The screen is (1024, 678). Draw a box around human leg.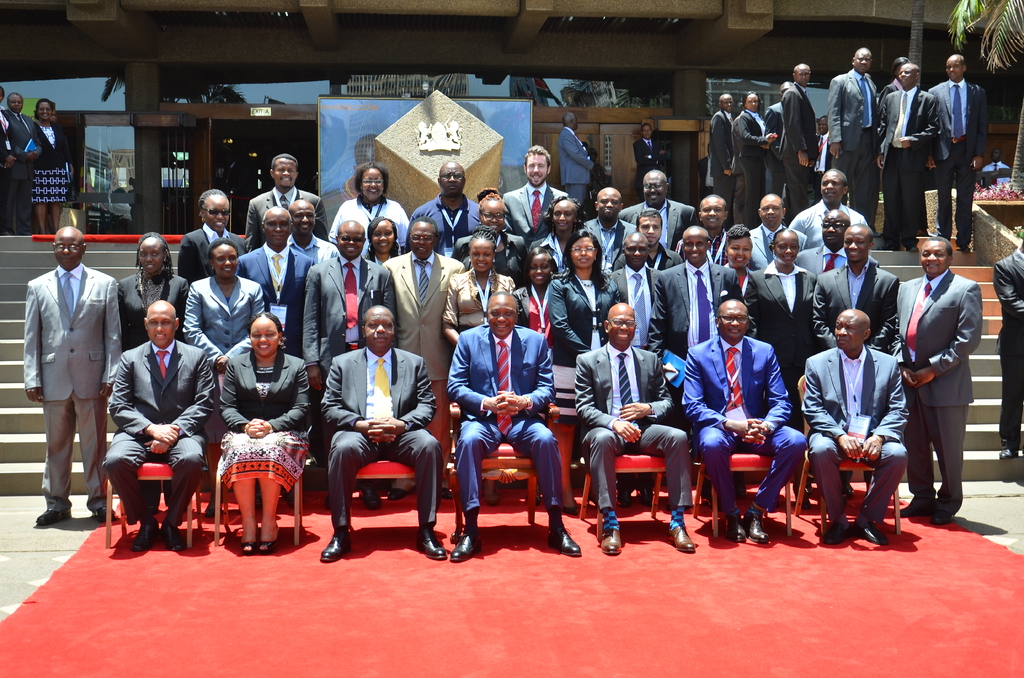
bbox(71, 371, 116, 521).
